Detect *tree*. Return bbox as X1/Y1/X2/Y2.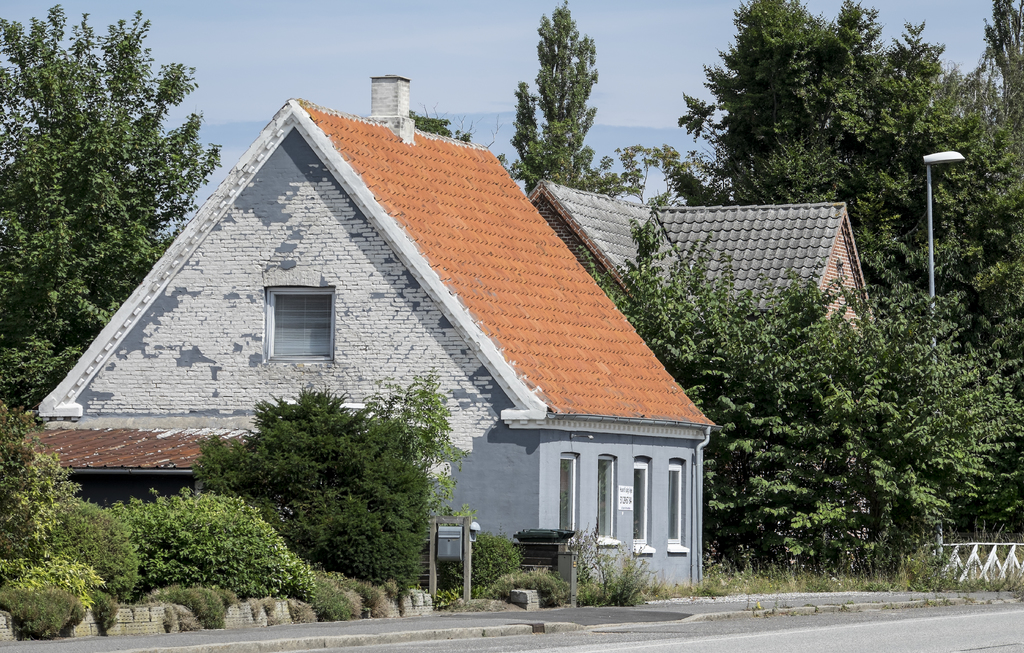
641/0/1023/512.
